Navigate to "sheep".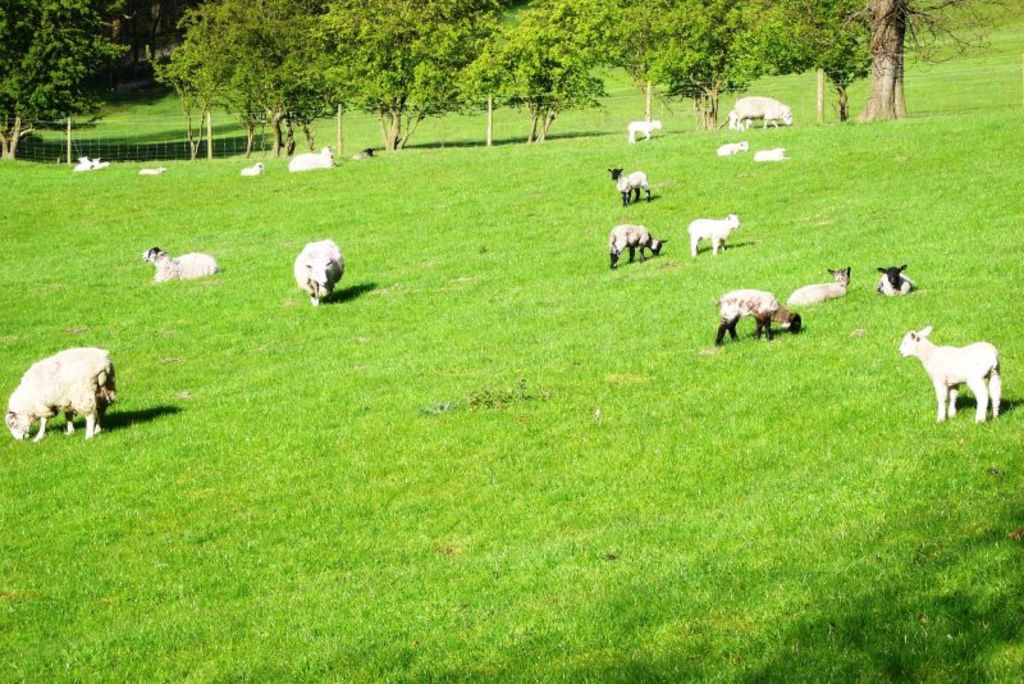
Navigation target: <bbox>607, 167, 652, 205</bbox>.
